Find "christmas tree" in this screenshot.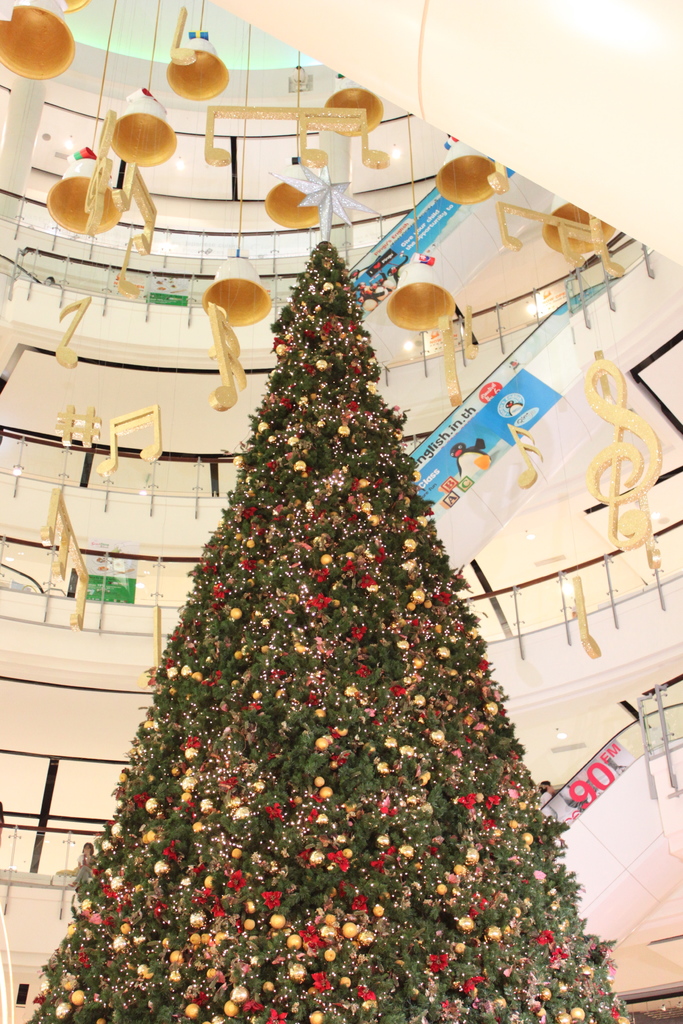
The bounding box for "christmas tree" is Rect(10, 239, 632, 1023).
